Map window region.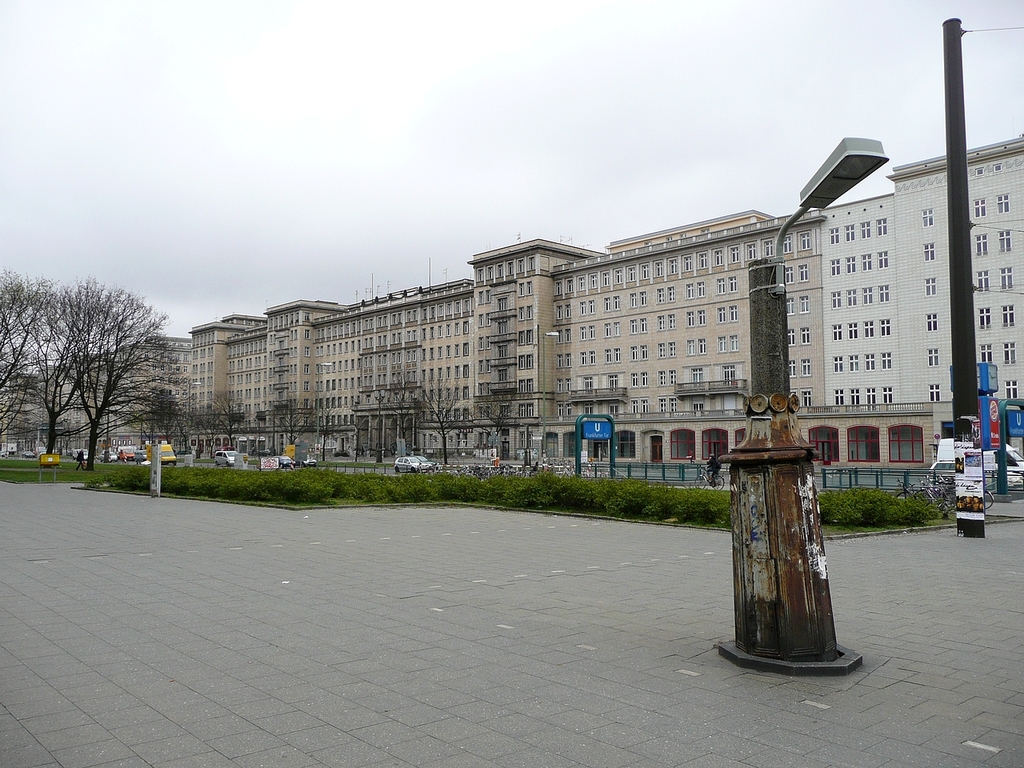
Mapped to bbox=(802, 358, 812, 374).
